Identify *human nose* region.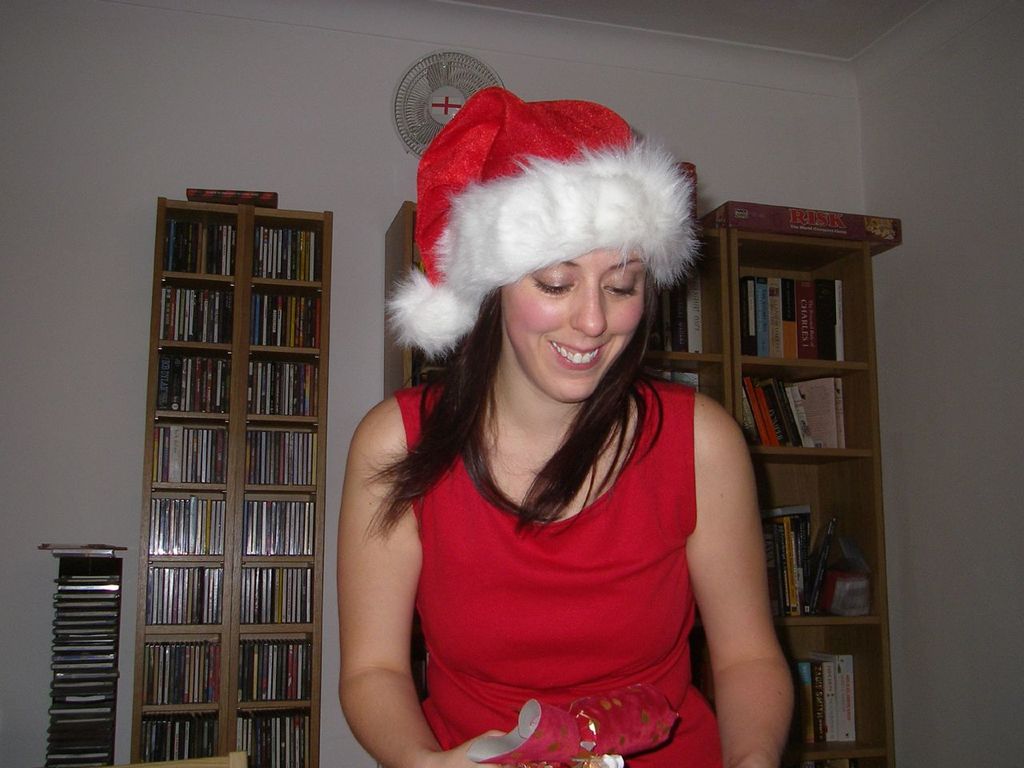
Region: (left=572, top=276, right=610, bottom=338).
